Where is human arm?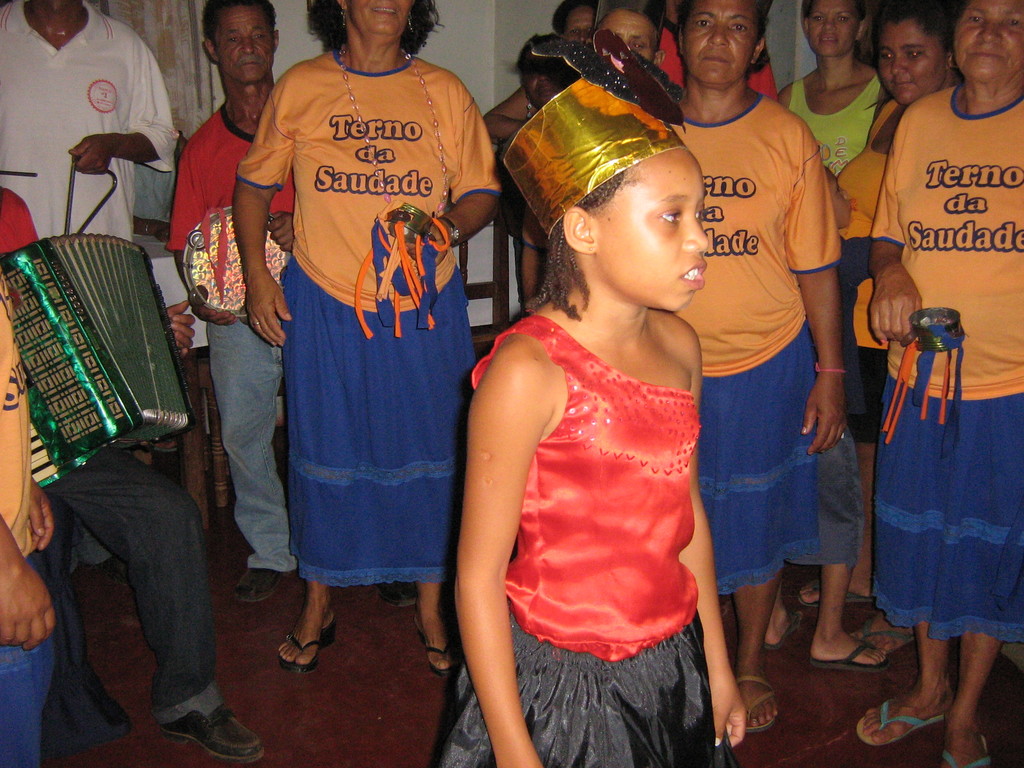
left=234, top=88, right=292, bottom=347.
